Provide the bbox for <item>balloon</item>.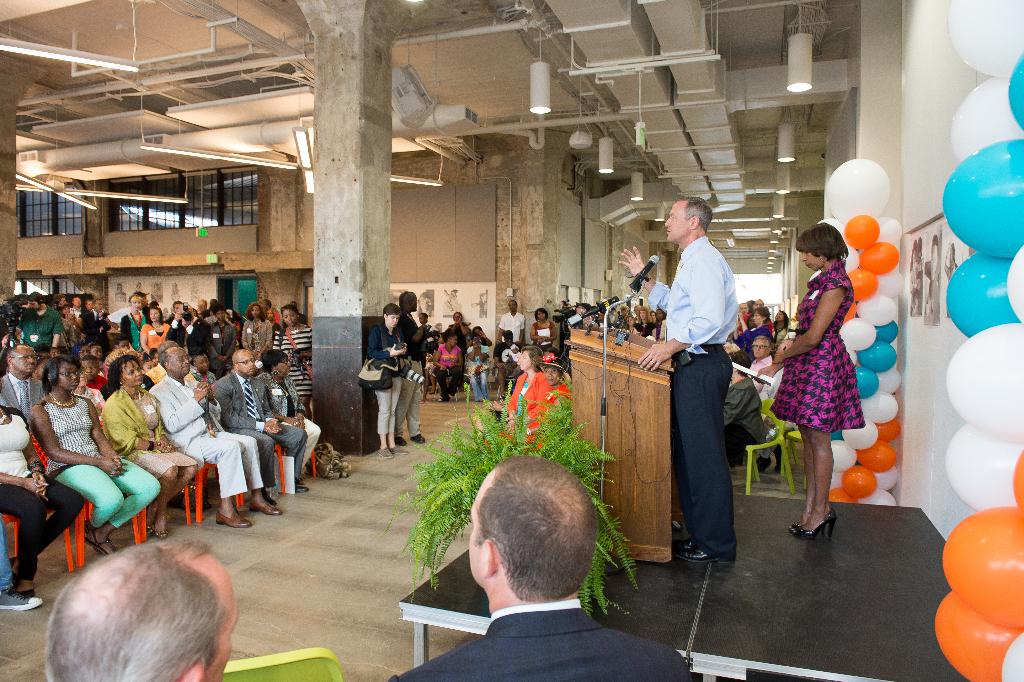
crop(856, 390, 894, 426).
